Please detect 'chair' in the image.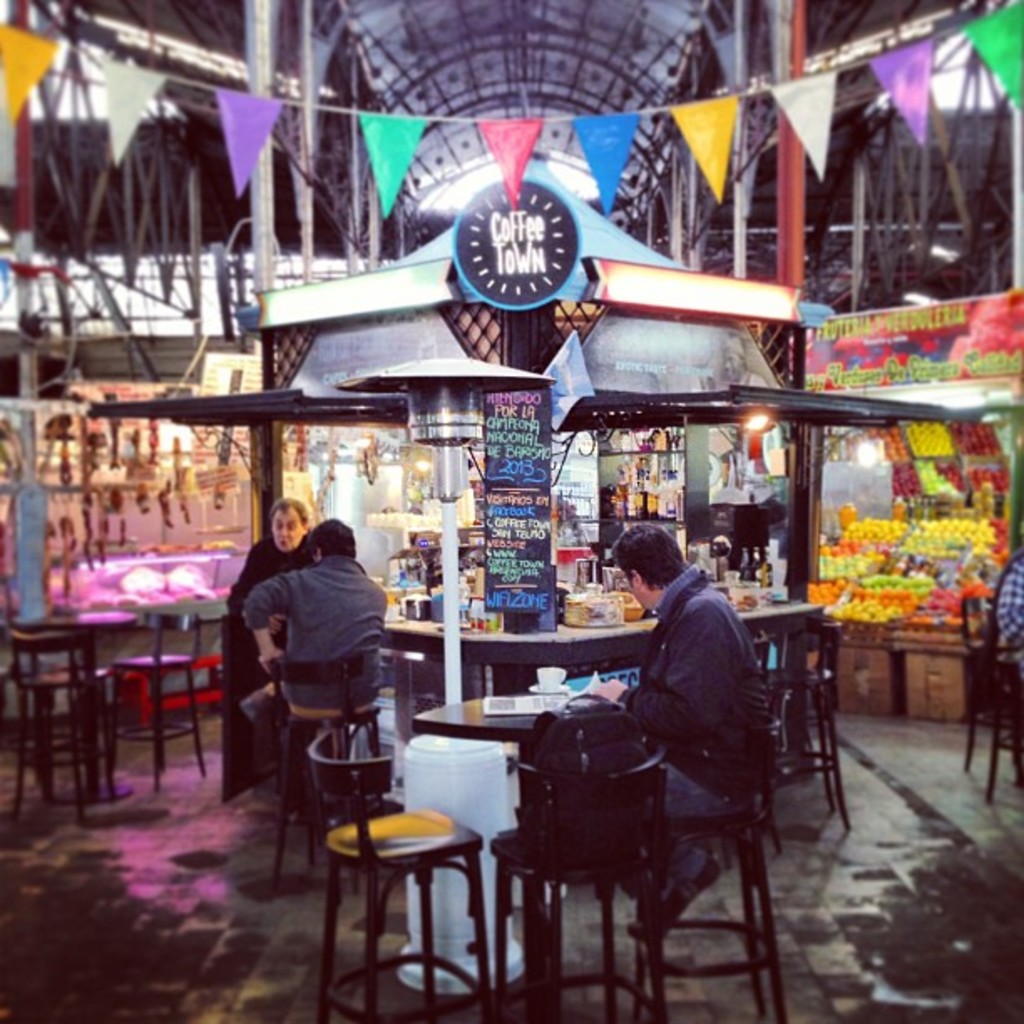
[left=114, top=609, right=211, bottom=798].
